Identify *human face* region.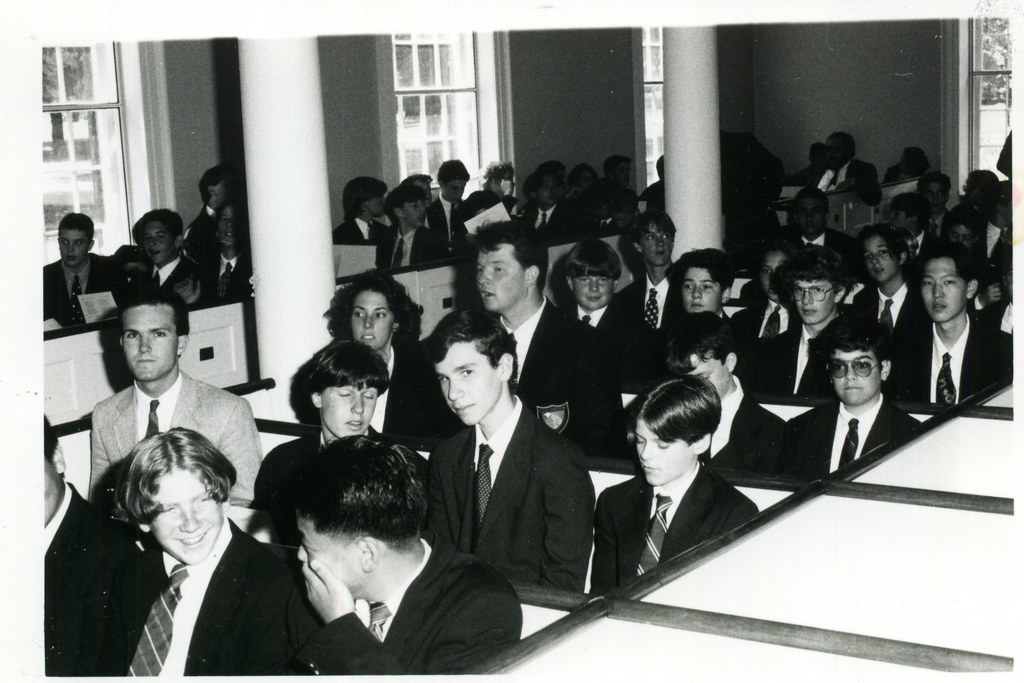
Region: [x1=151, y1=212, x2=182, y2=254].
